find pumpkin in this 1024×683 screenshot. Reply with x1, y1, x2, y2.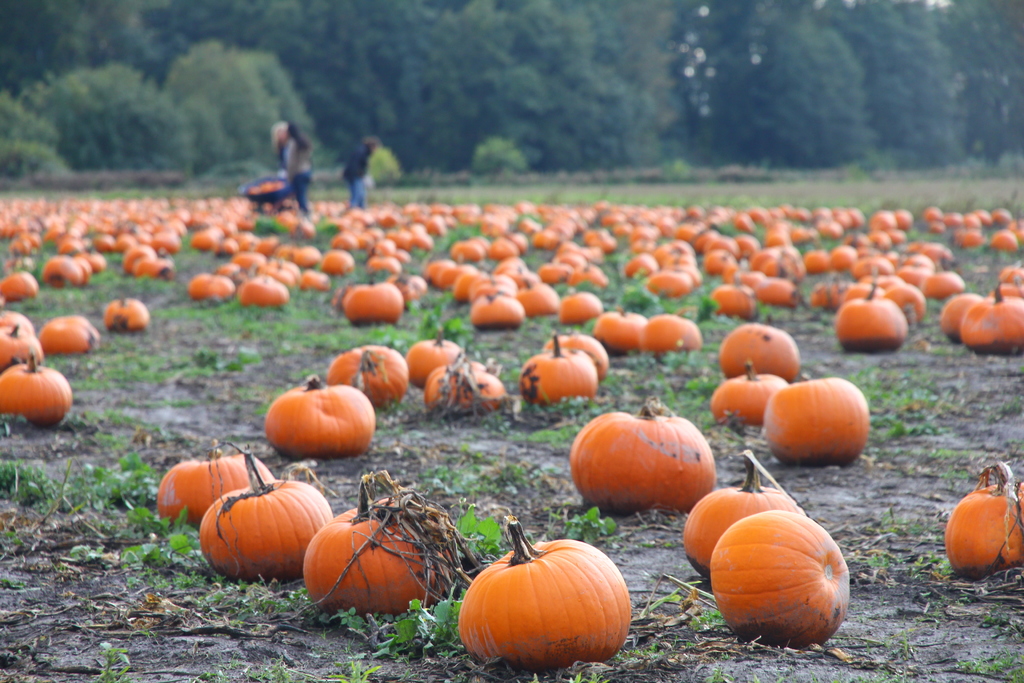
0, 319, 39, 372.
